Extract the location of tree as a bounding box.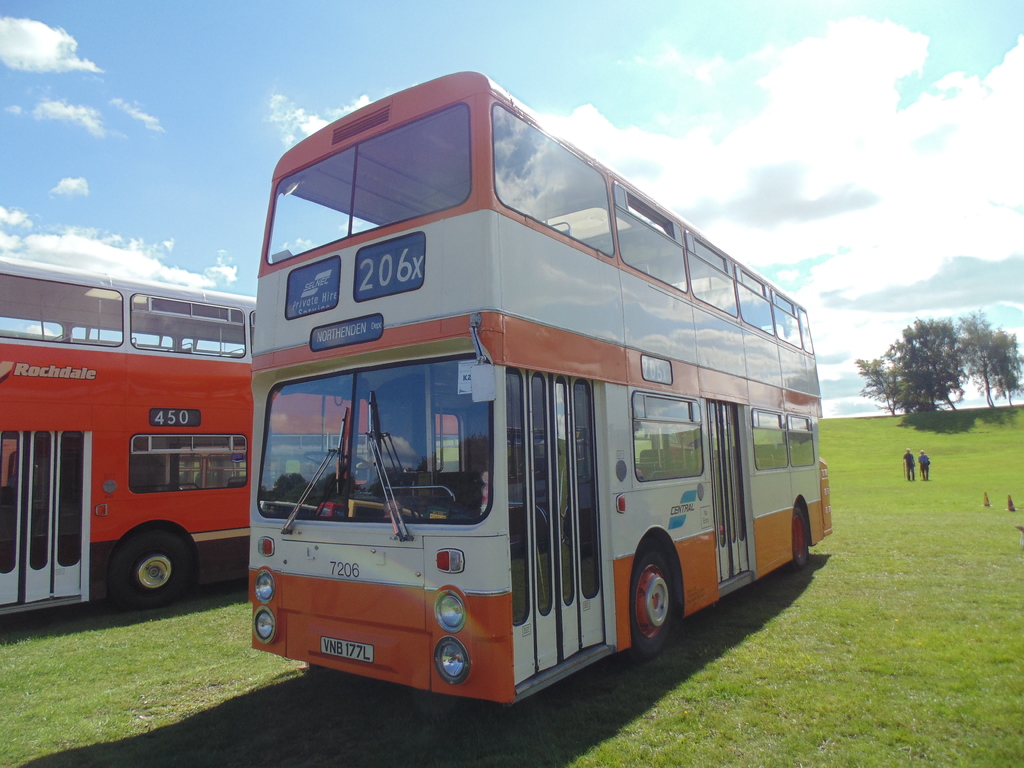
{"left": 985, "top": 331, "right": 1023, "bottom": 404}.
